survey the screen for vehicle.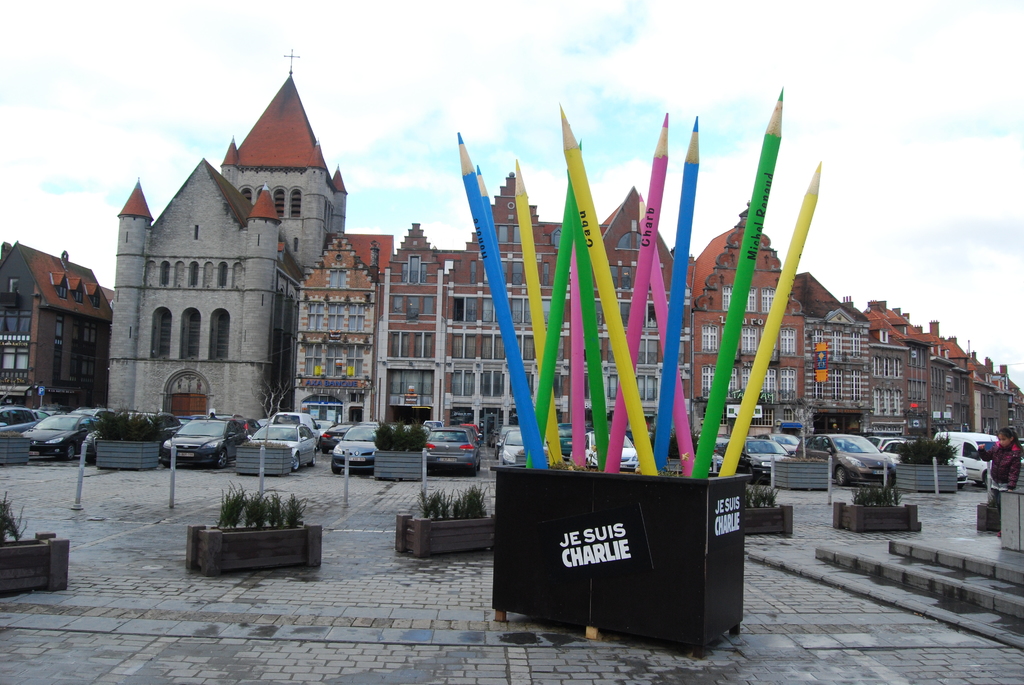
Survey found: 0/400/49/431.
